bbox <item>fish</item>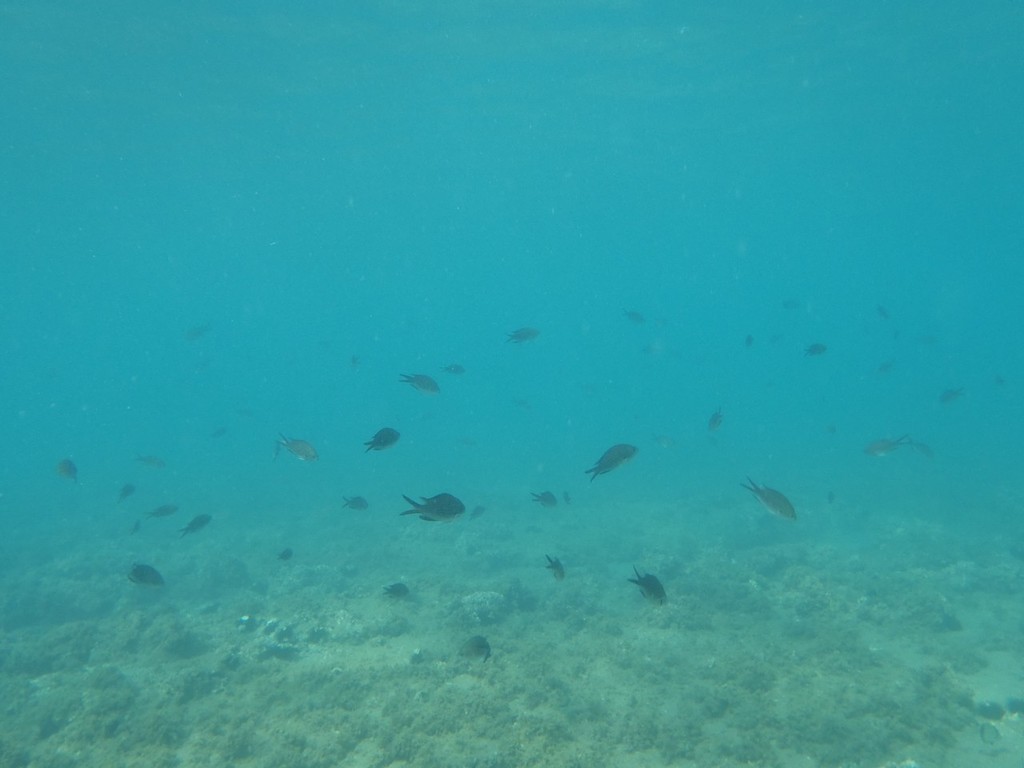
<bbox>859, 431, 910, 457</bbox>
